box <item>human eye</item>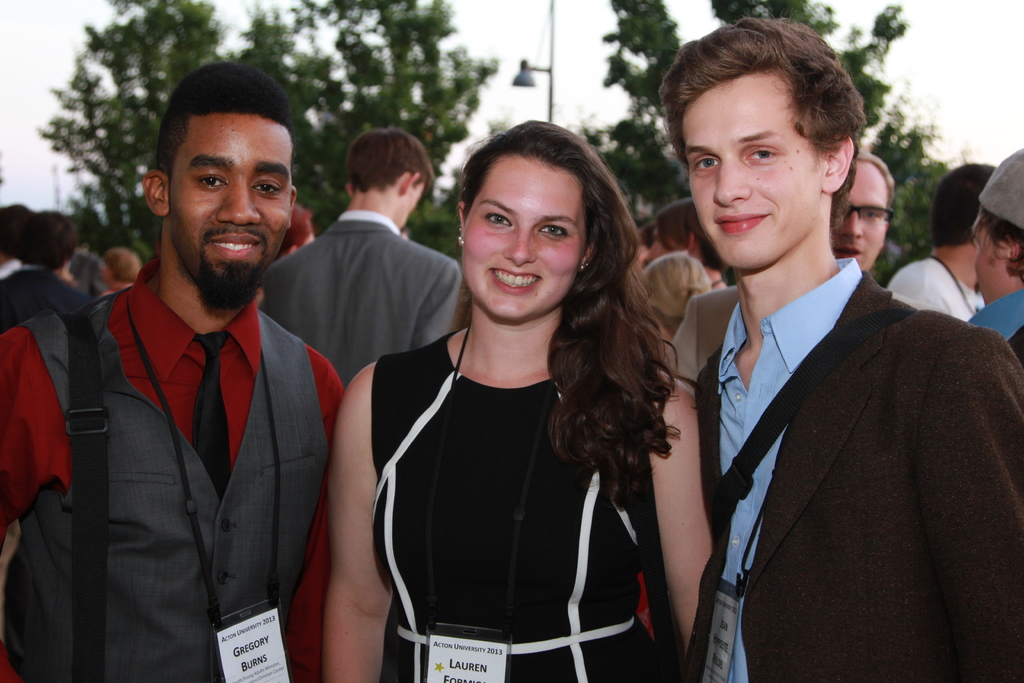
x1=194, y1=173, x2=228, y2=191
